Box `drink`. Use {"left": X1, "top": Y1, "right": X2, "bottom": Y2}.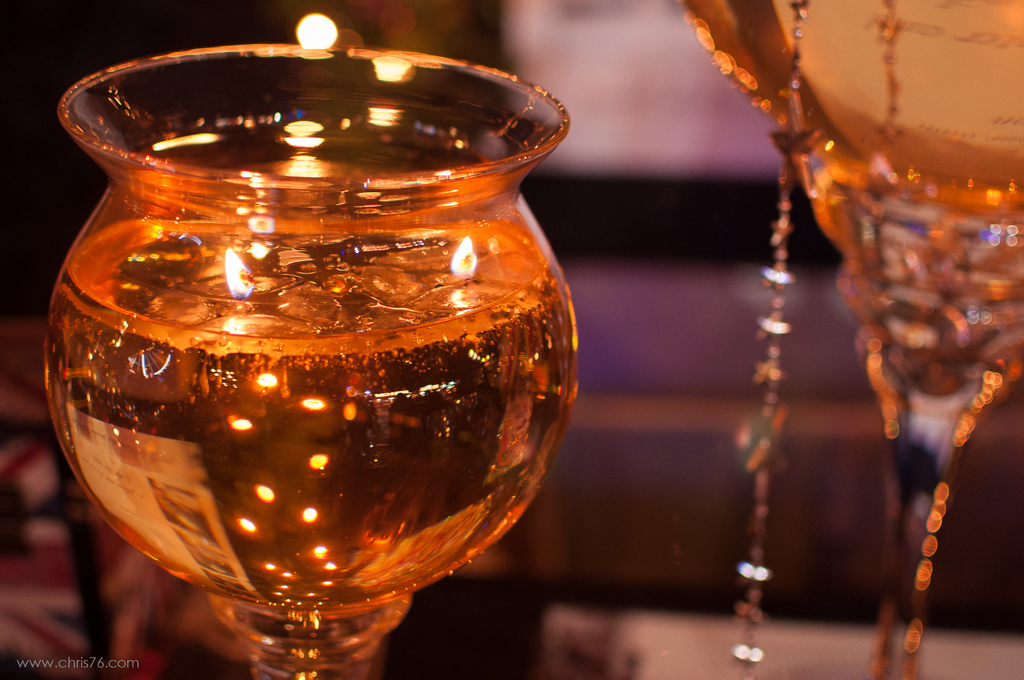
{"left": 41, "top": 44, "right": 576, "bottom": 679}.
